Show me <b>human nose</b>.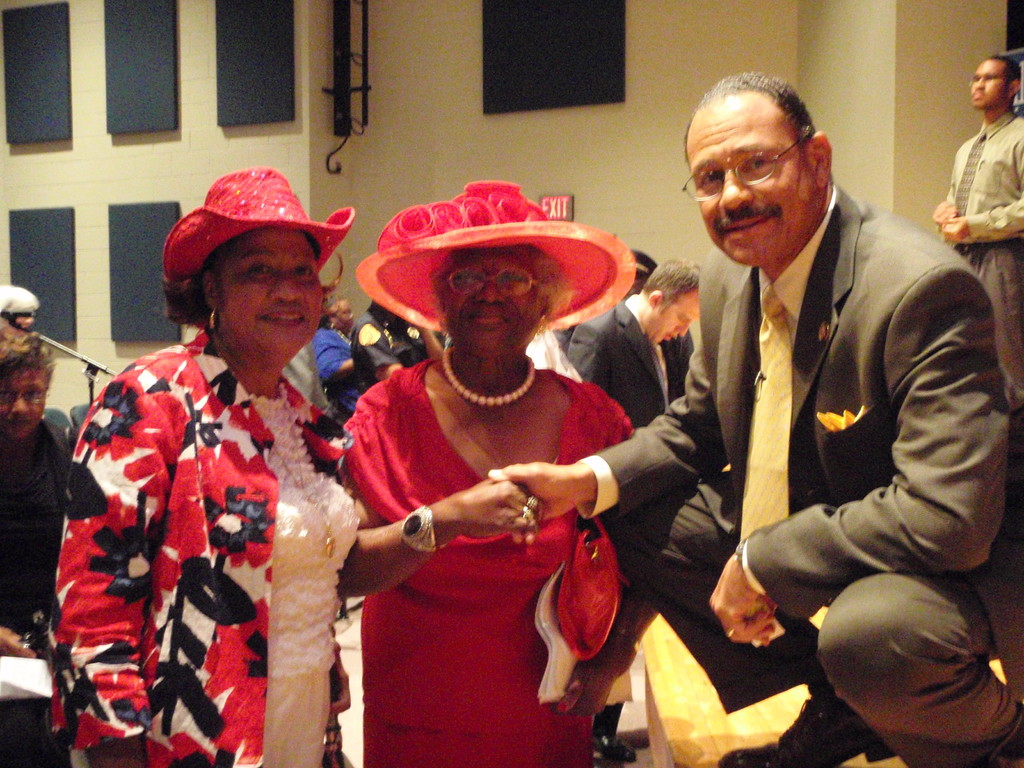
<b>human nose</b> is here: (673,320,689,340).
